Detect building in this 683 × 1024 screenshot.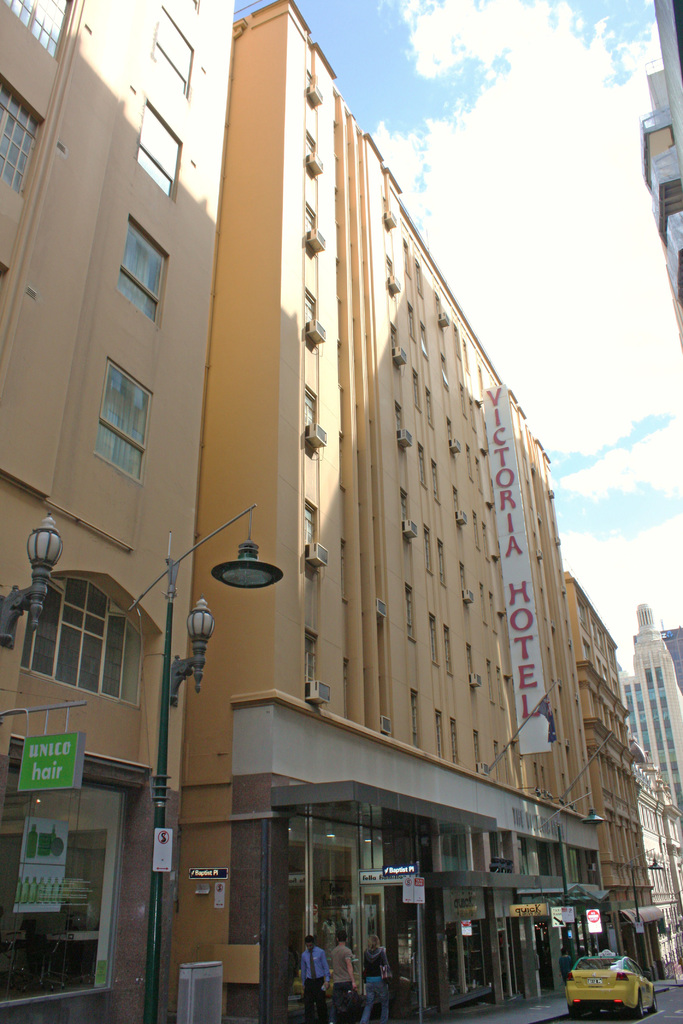
Detection: BBox(0, 0, 239, 1023).
